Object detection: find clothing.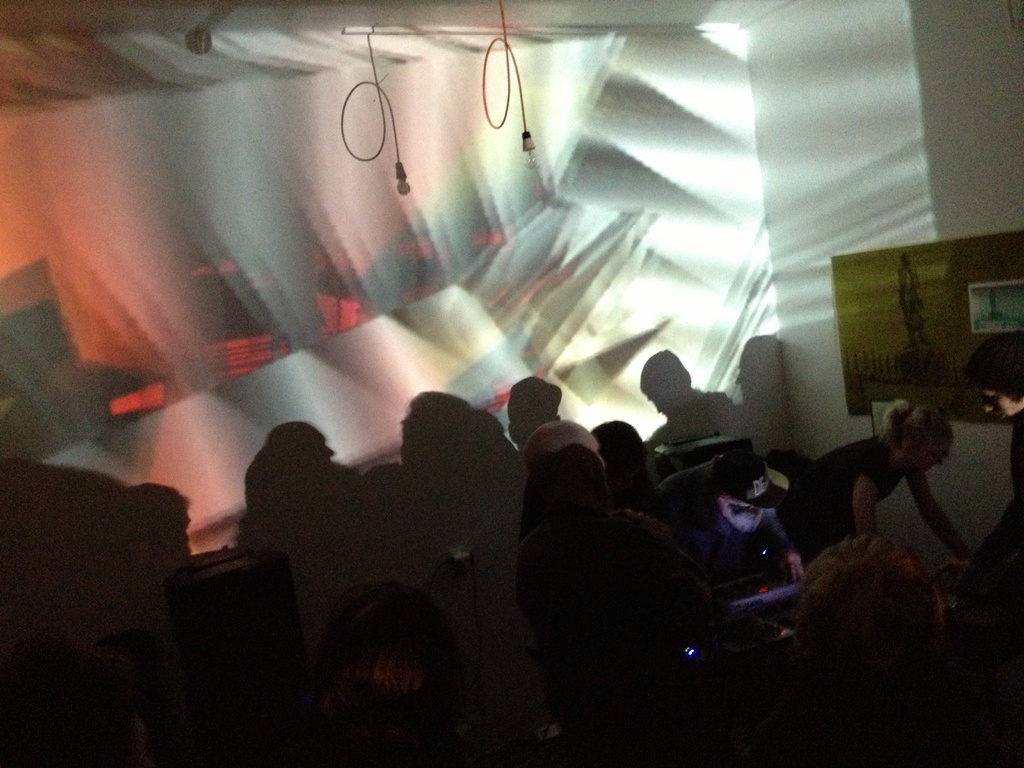
x1=963 y1=412 x2=1023 y2=621.
